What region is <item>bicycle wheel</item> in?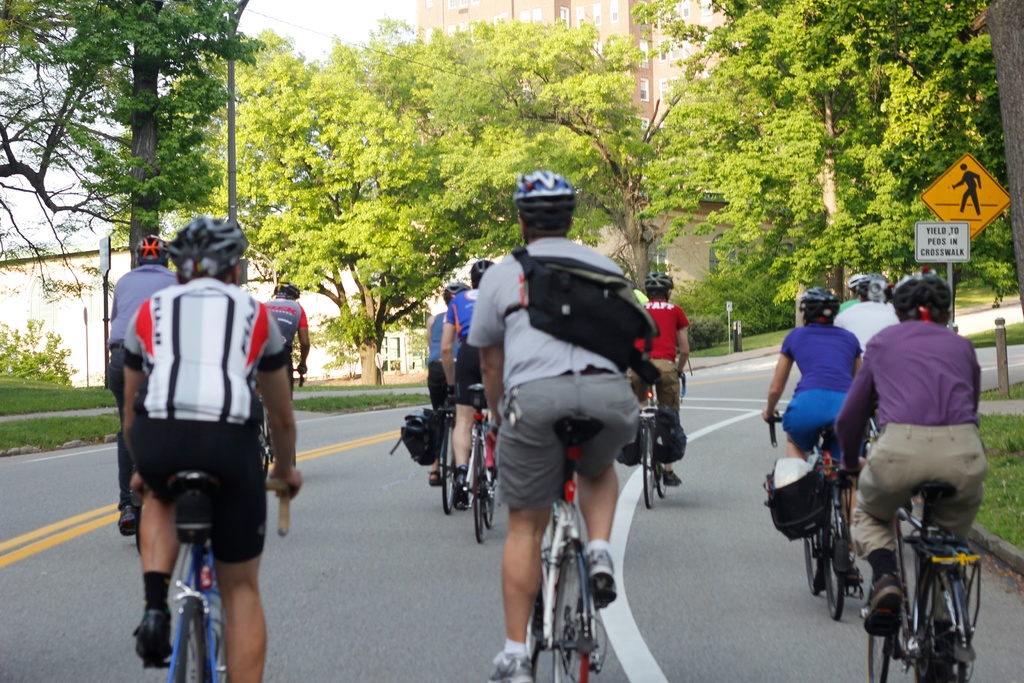
pyautogui.locateOnScreen(168, 593, 216, 682).
